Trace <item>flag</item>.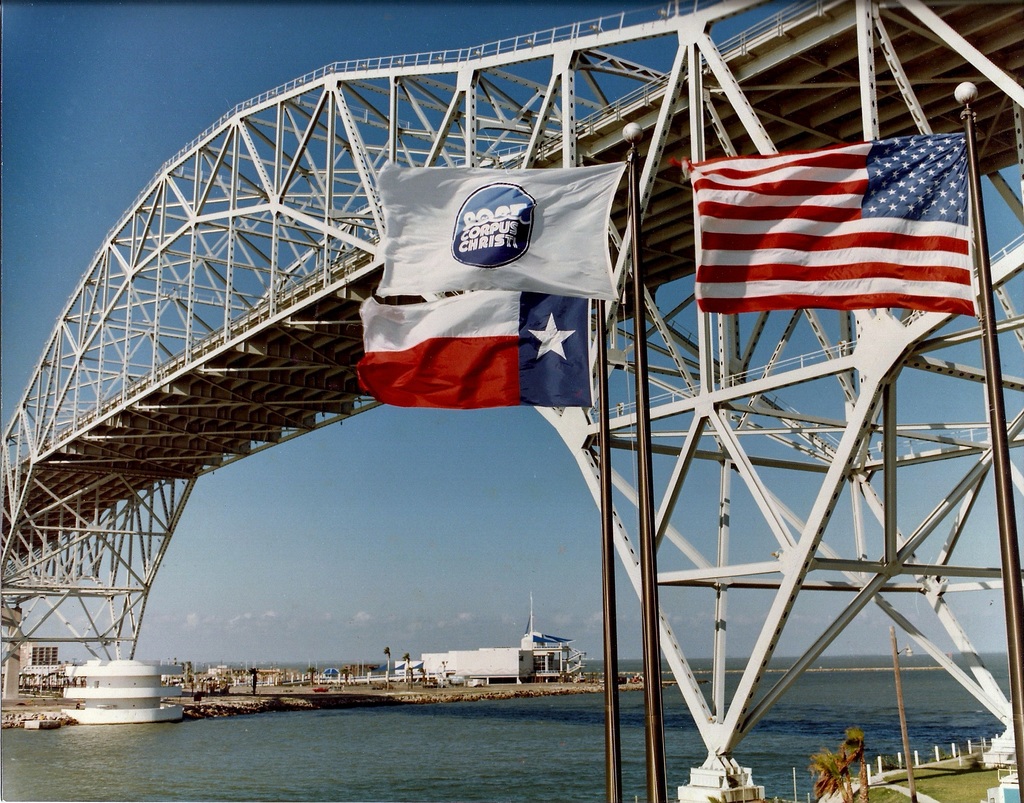
Traced to bbox(681, 120, 1002, 341).
